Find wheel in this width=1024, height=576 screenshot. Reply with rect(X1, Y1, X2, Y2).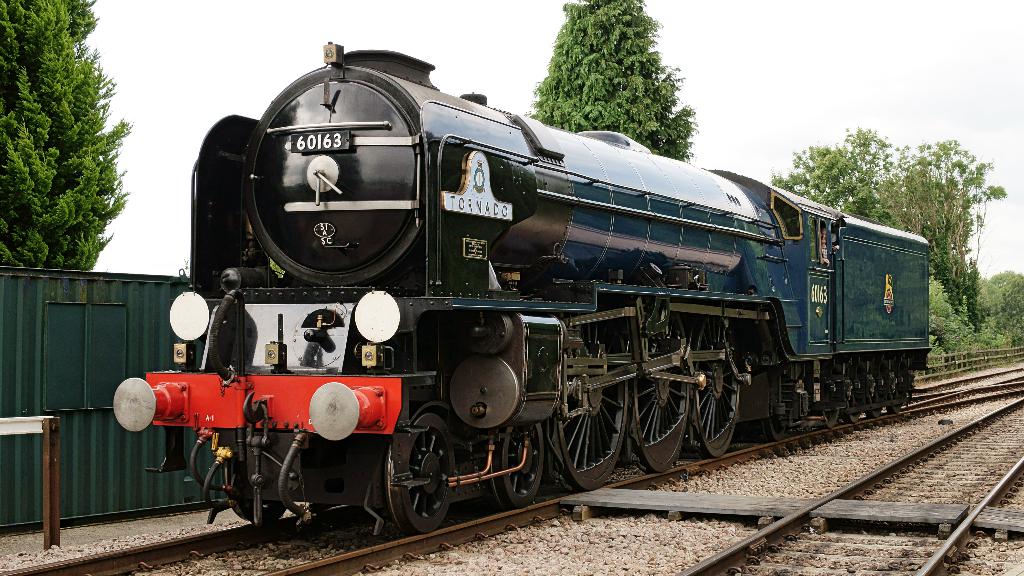
rect(890, 404, 903, 415).
